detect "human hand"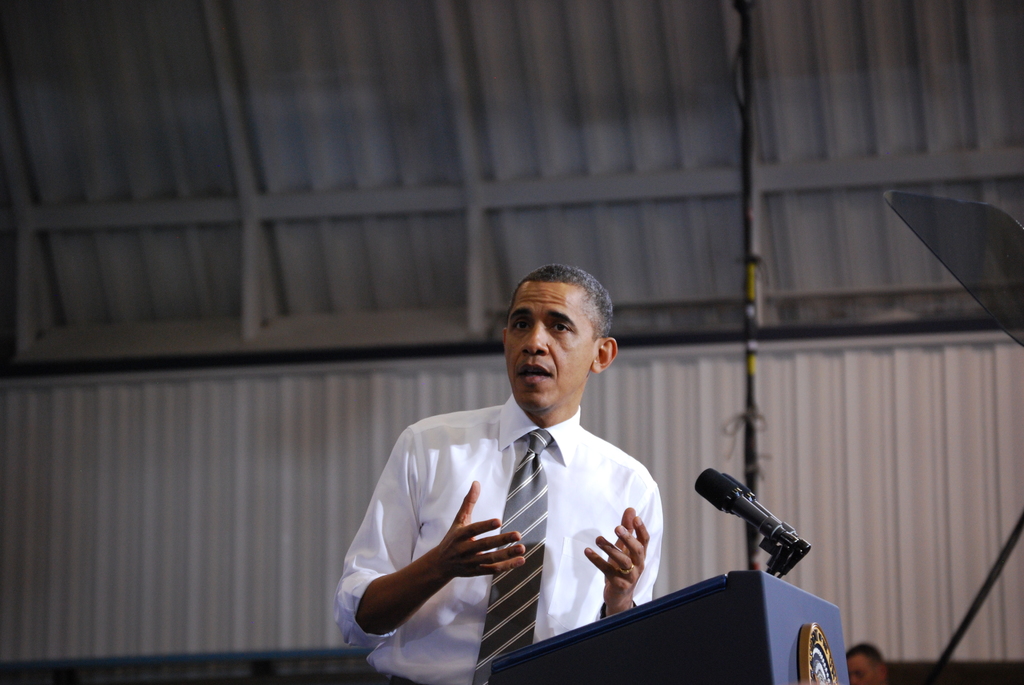
l=588, t=520, r=659, b=611
